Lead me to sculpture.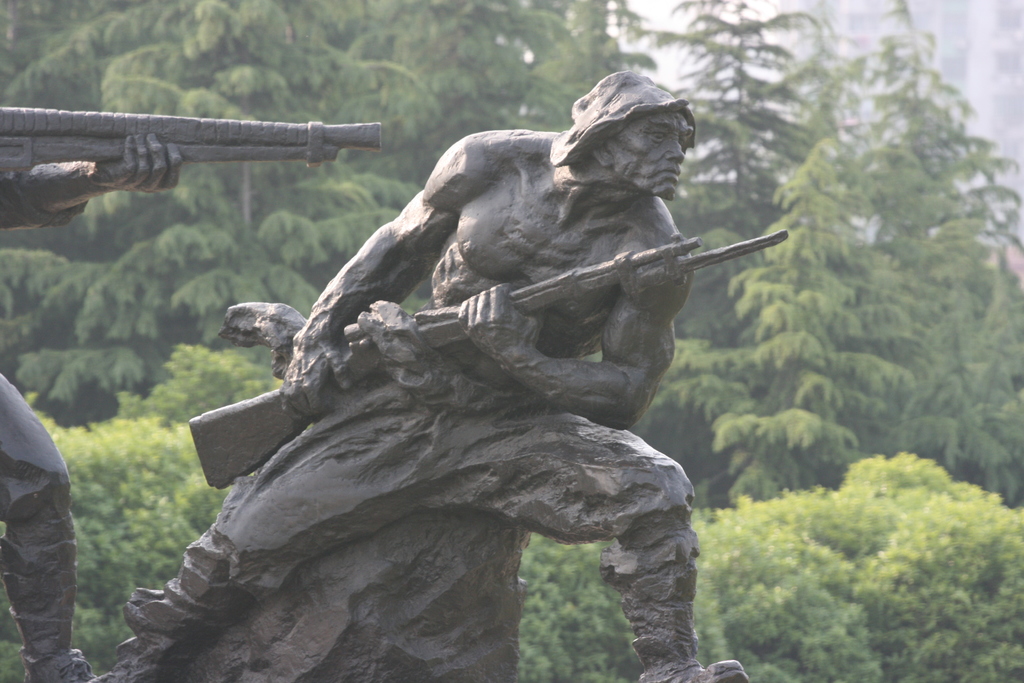
Lead to (x1=0, y1=78, x2=392, y2=681).
